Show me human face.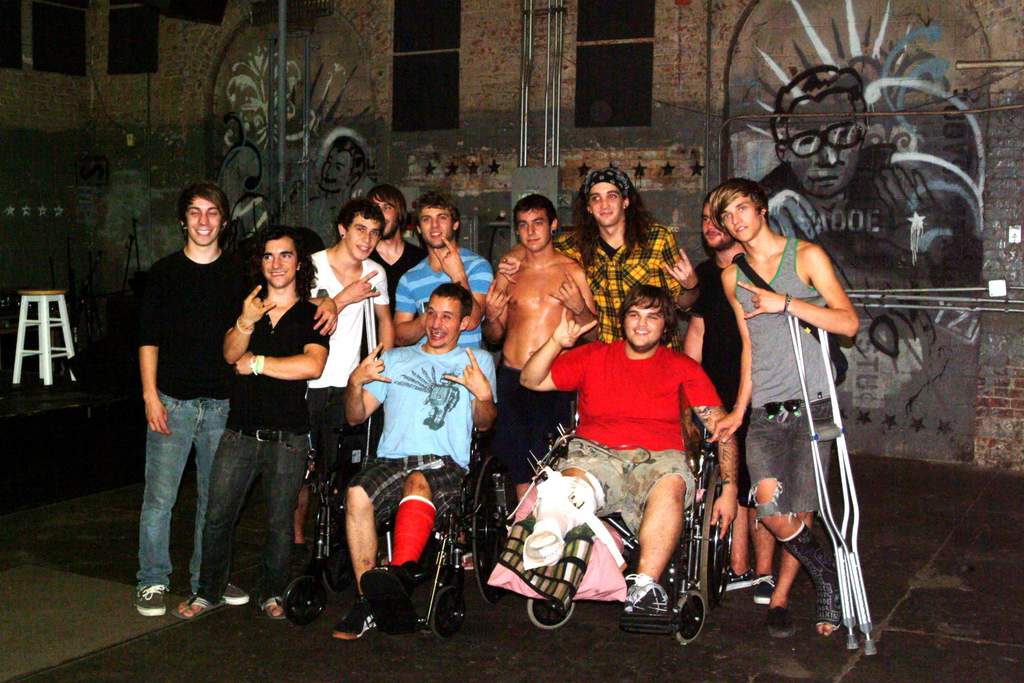
human face is here: (left=426, top=293, right=459, bottom=349).
